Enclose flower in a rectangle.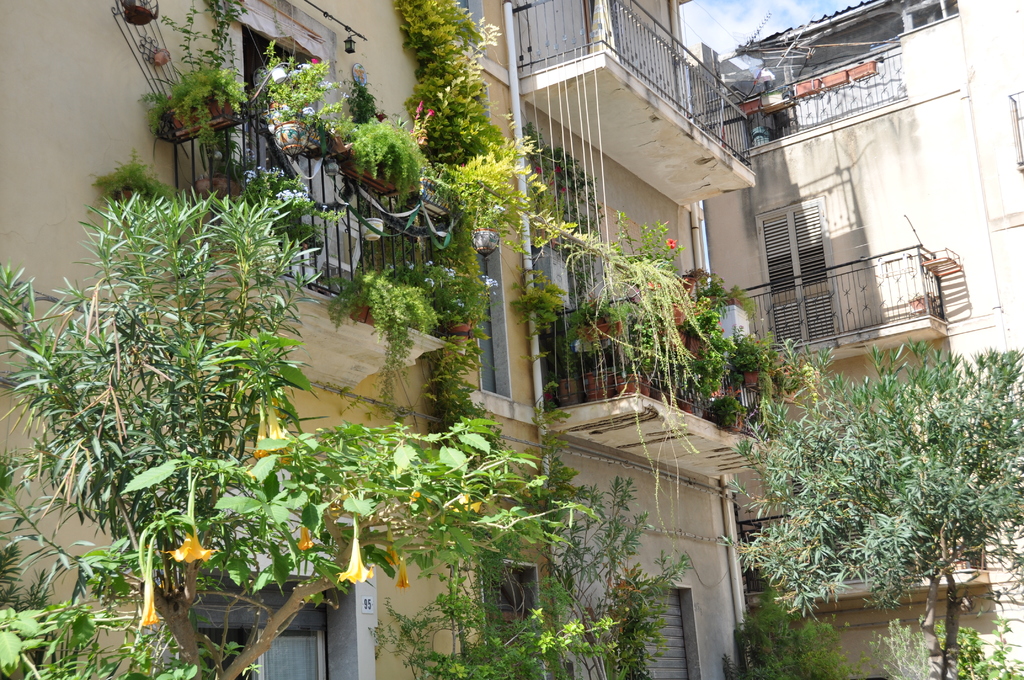
[558, 185, 570, 195].
